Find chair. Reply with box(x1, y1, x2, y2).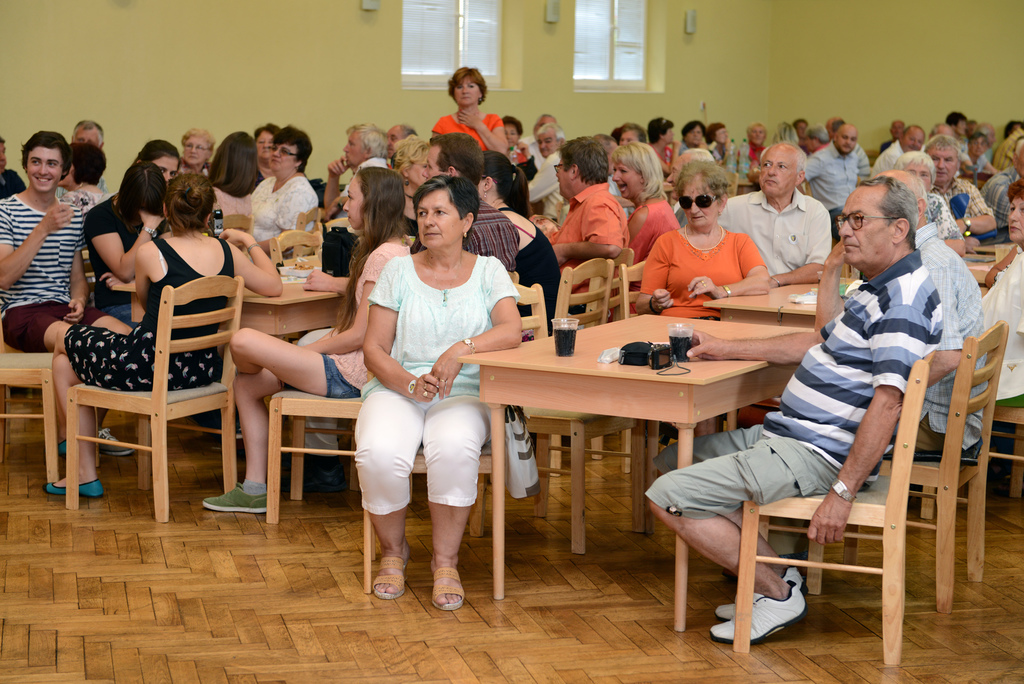
box(488, 269, 519, 499).
